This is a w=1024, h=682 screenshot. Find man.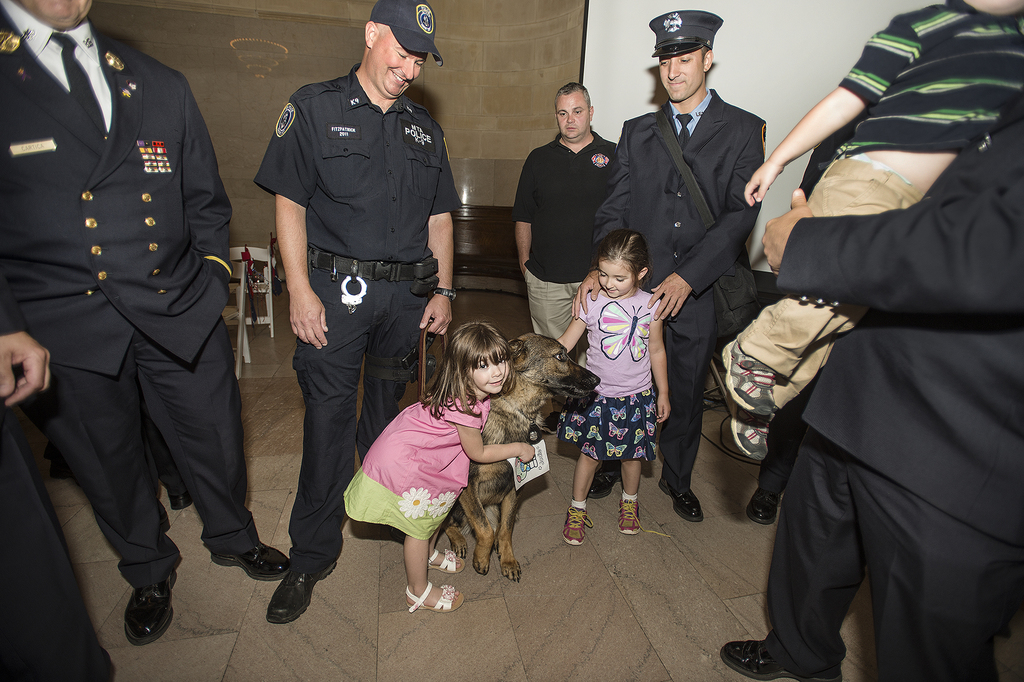
Bounding box: bbox=[719, 97, 1023, 681].
